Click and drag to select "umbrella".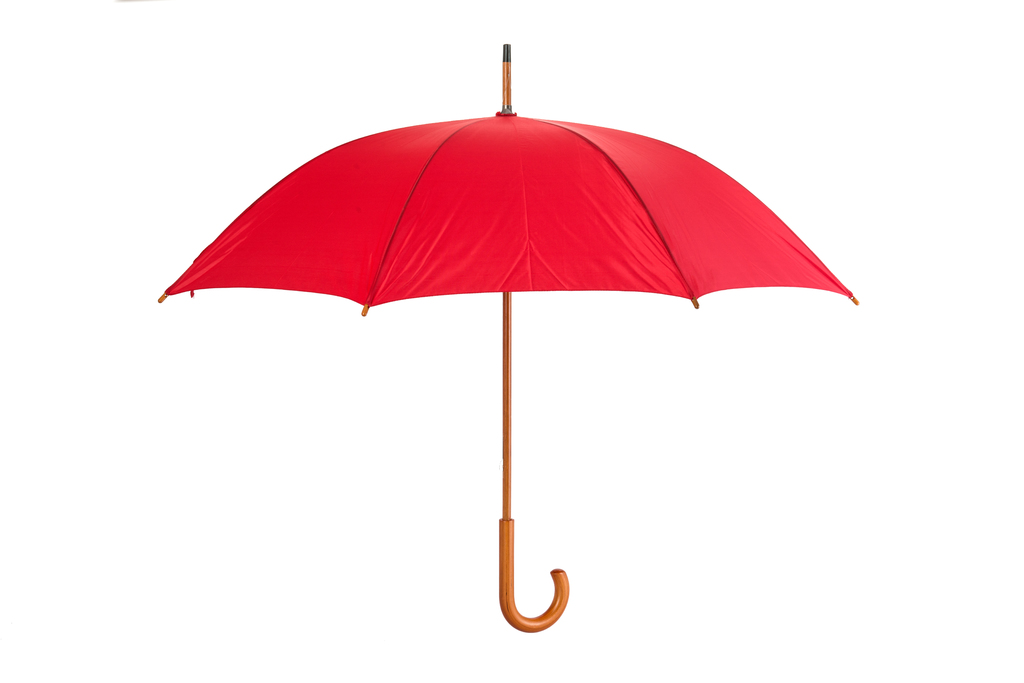
Selection: select_region(152, 42, 861, 627).
